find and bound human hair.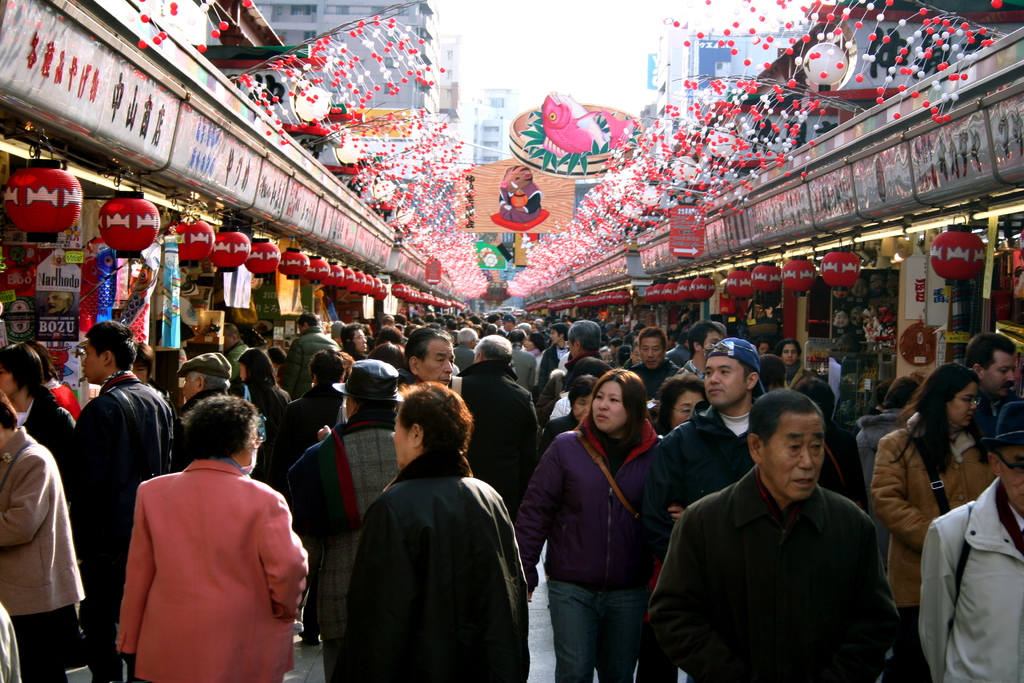
Bound: {"x1": 193, "y1": 370, "x2": 234, "y2": 396}.
